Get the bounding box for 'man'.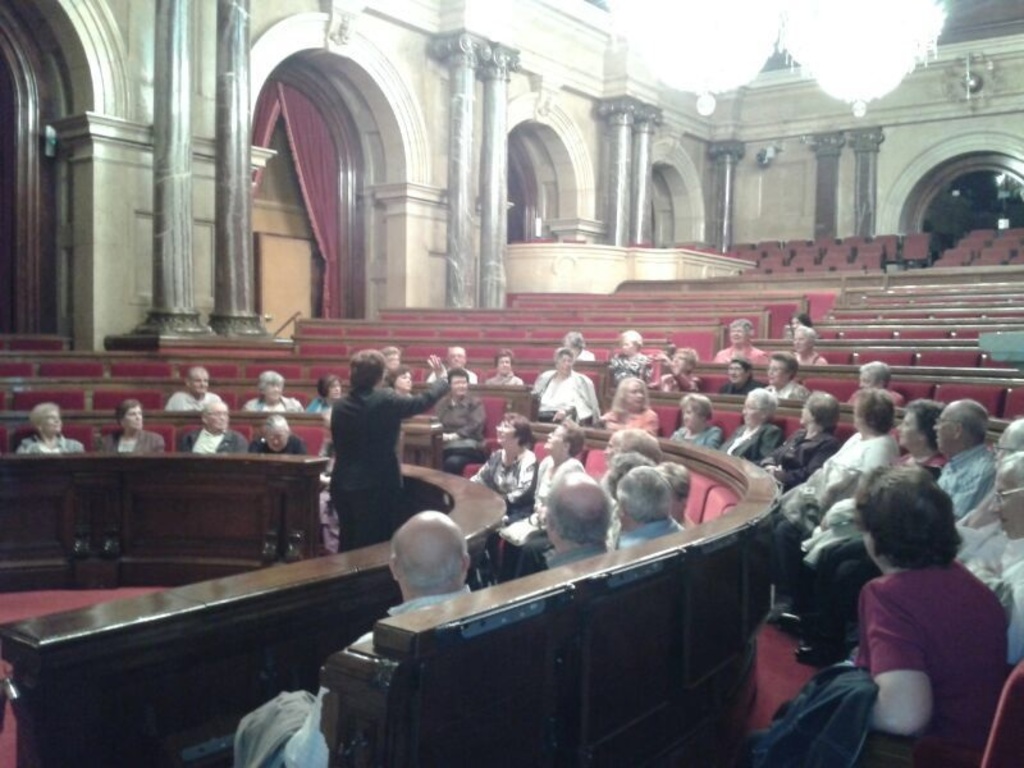
locate(730, 397, 897, 520).
